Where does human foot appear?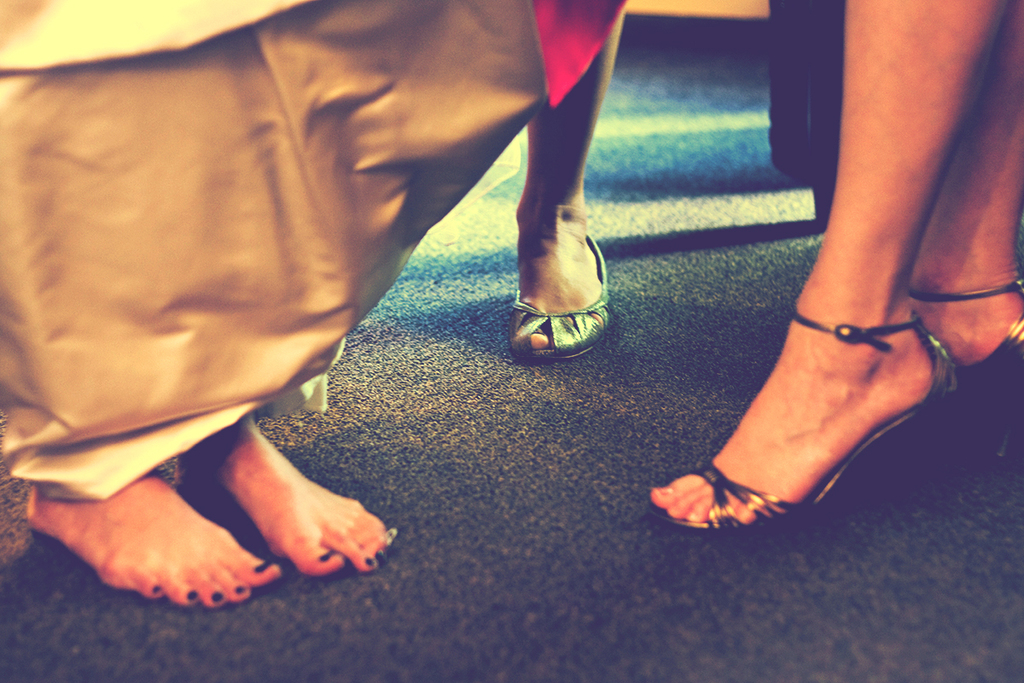
Appears at 512 178 603 346.
